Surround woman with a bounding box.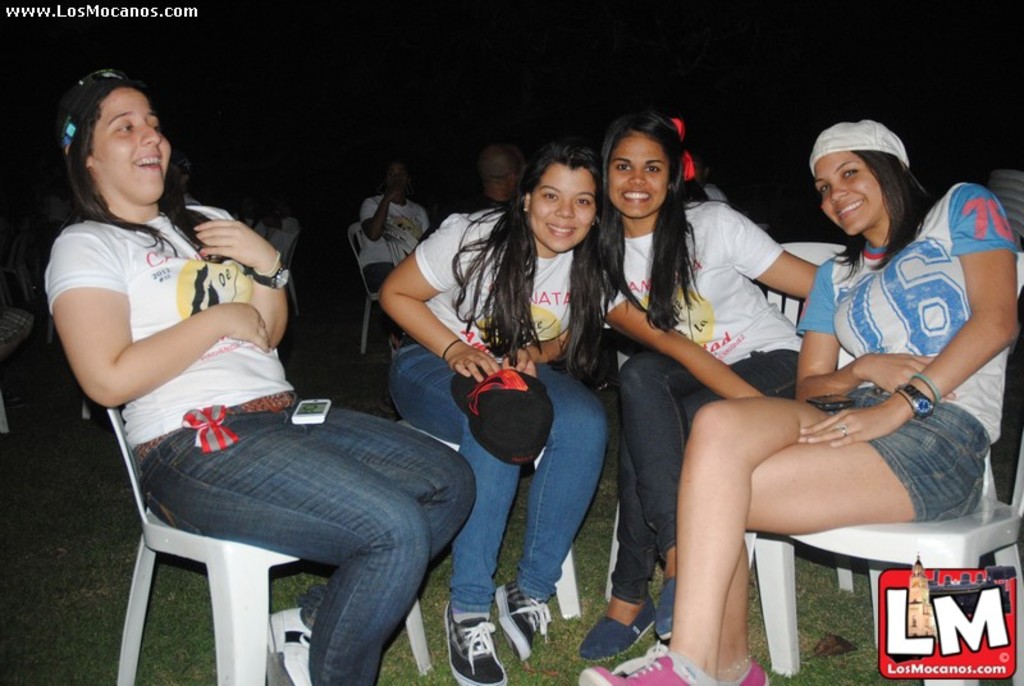
<box>358,155,433,299</box>.
